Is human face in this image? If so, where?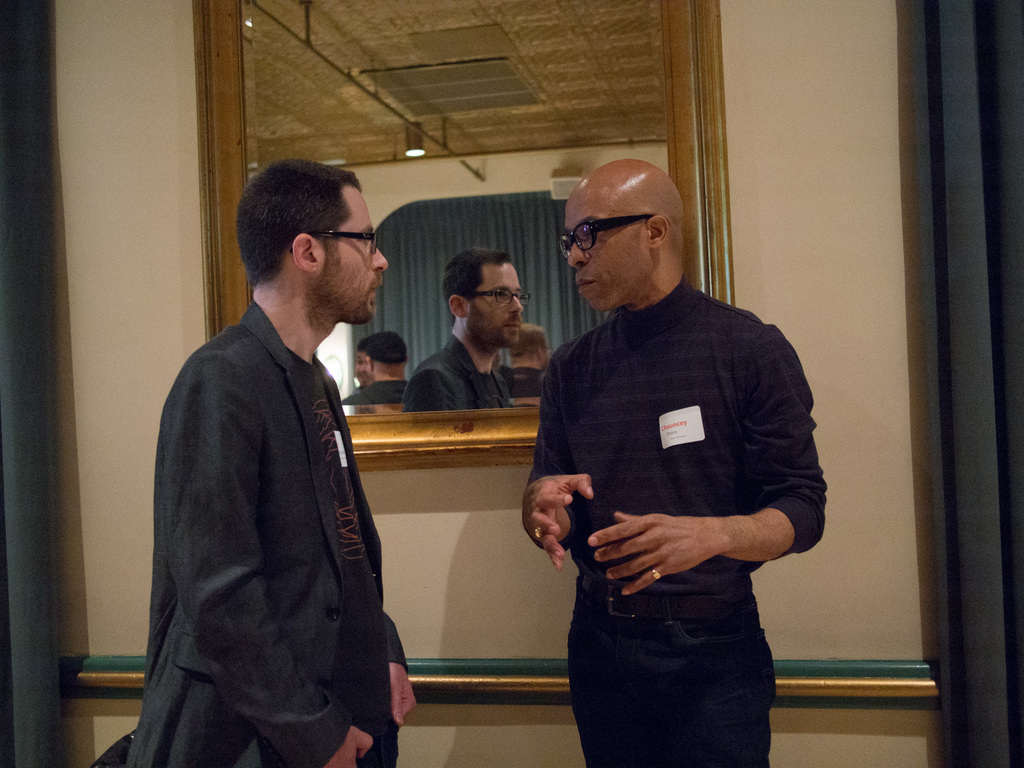
Yes, at <region>470, 265, 526, 343</region>.
